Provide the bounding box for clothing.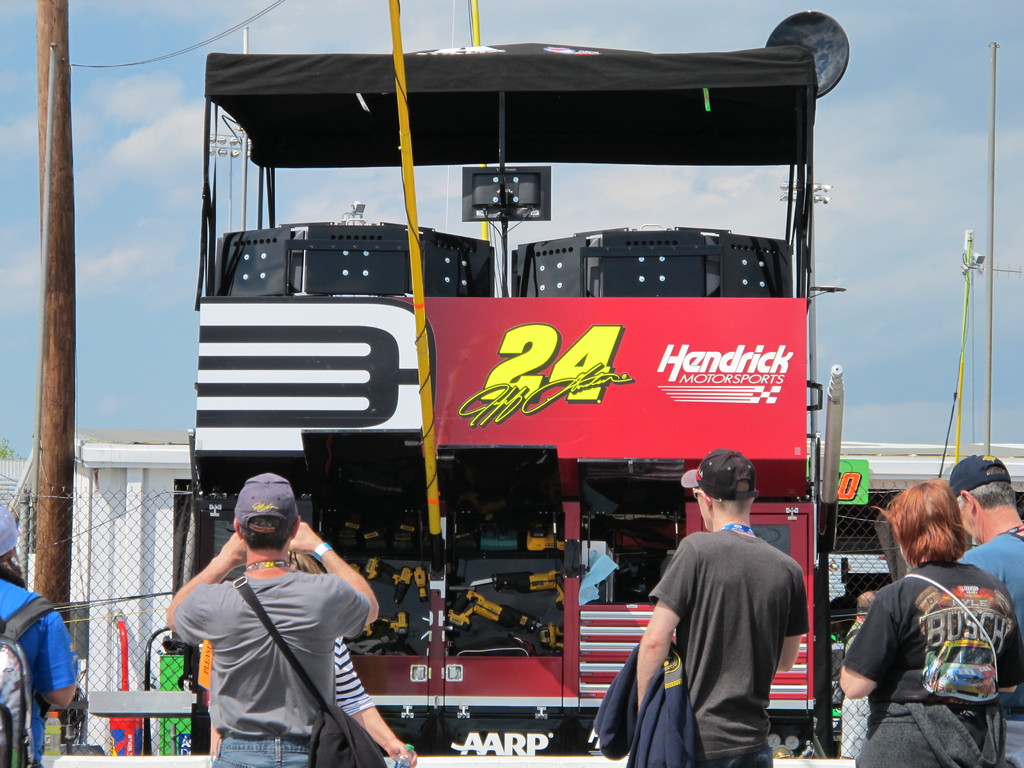
842 560 1023 767.
